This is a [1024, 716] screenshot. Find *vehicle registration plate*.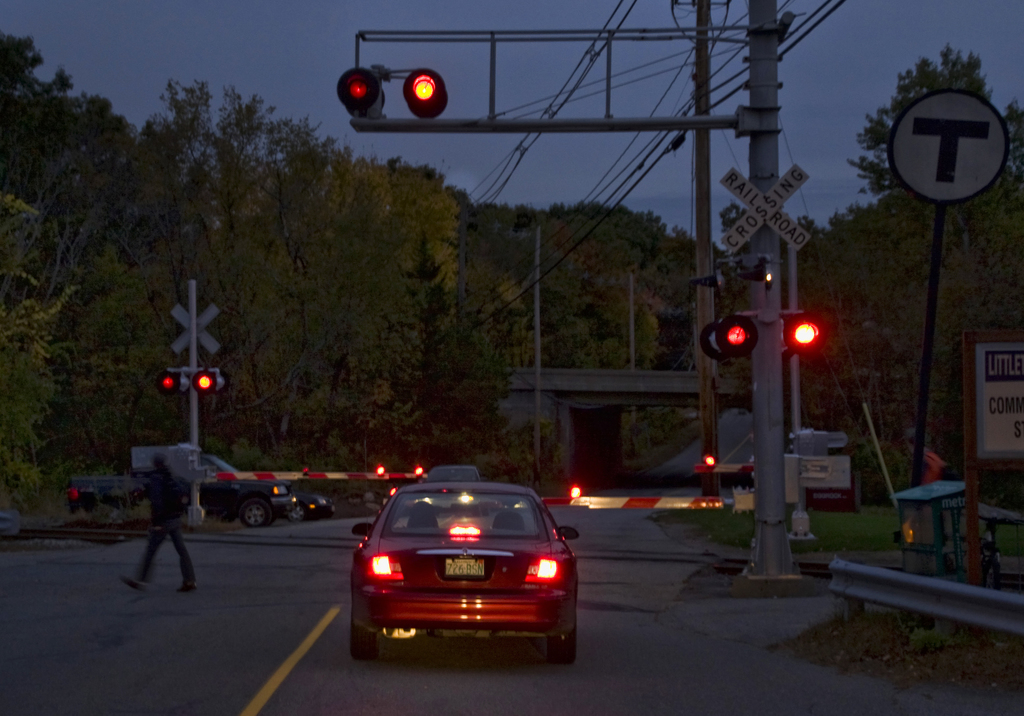
Bounding box: box=[447, 557, 485, 575].
